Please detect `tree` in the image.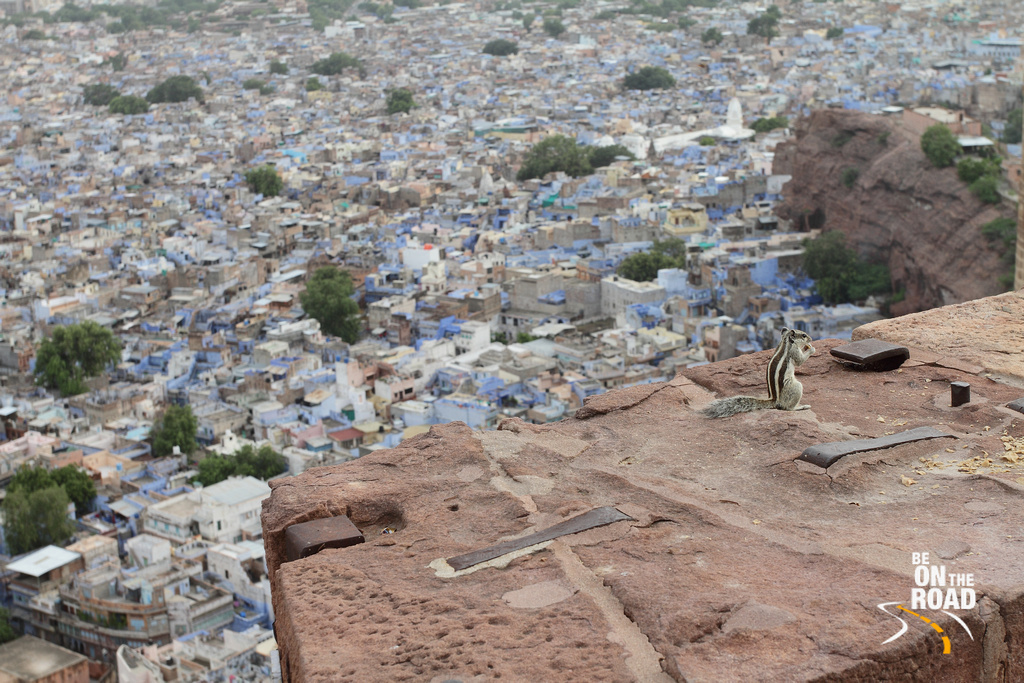
region(112, 50, 130, 65).
